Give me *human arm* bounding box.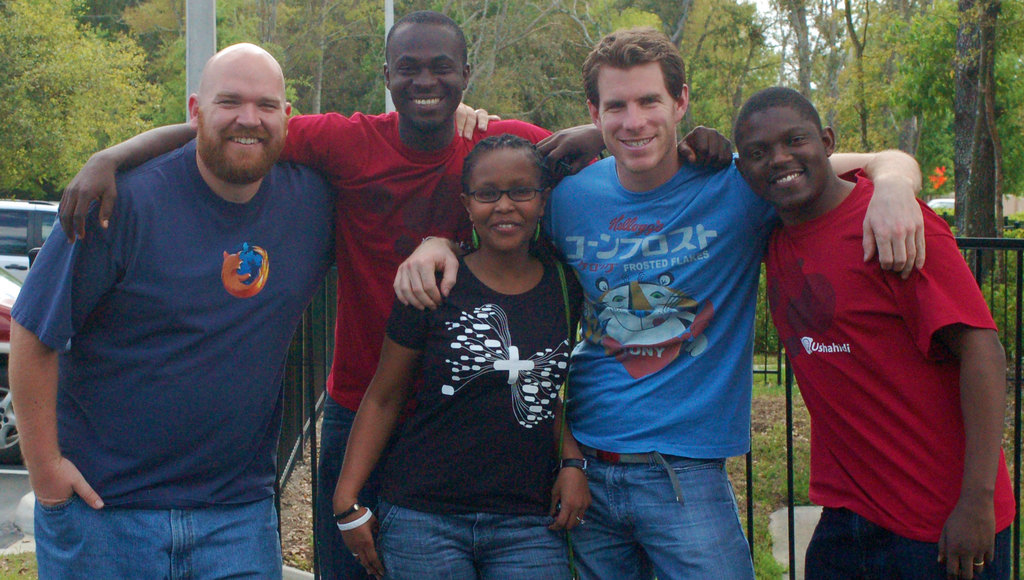
8 214 108 515.
